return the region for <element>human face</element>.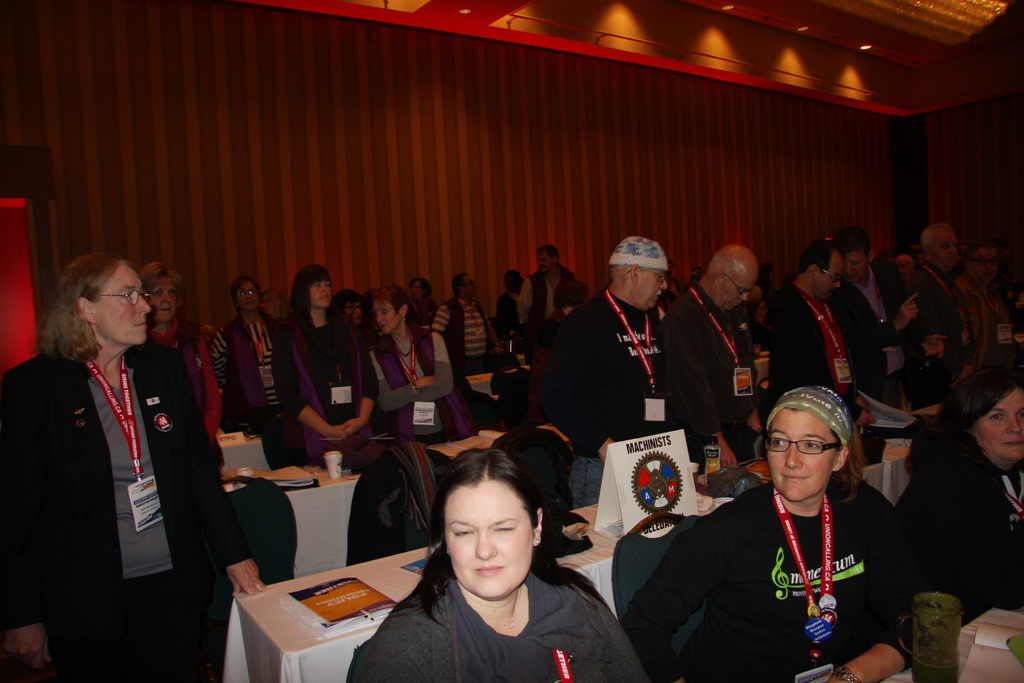
[259, 299, 271, 316].
